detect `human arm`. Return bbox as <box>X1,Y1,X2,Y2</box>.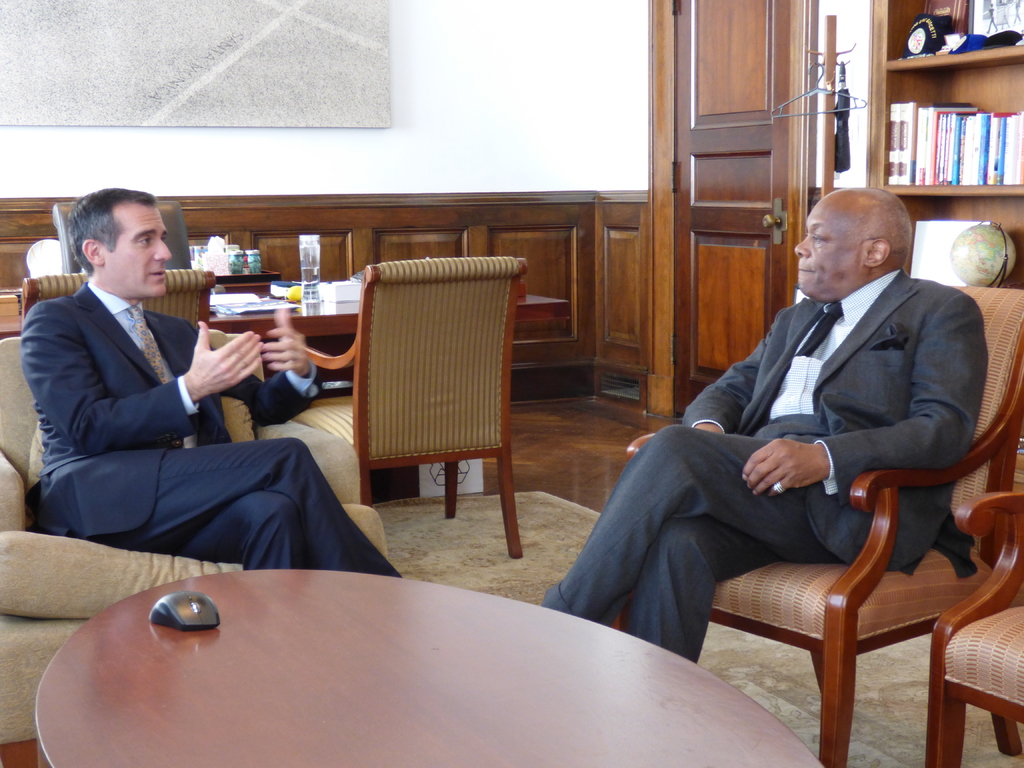
<box>685,298,803,431</box>.
